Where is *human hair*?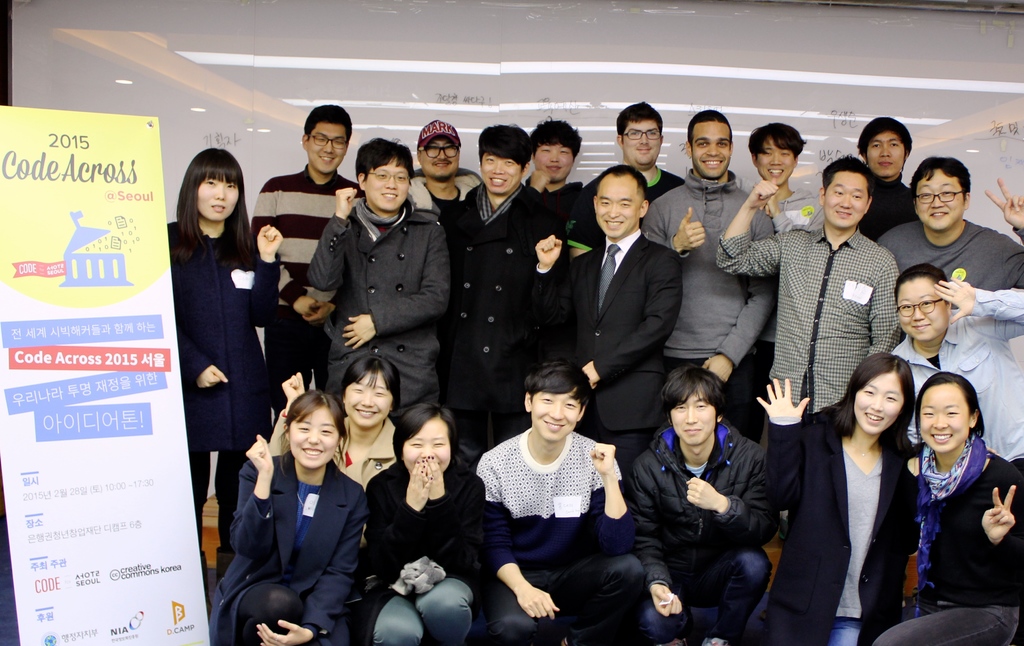
(x1=909, y1=155, x2=972, y2=200).
